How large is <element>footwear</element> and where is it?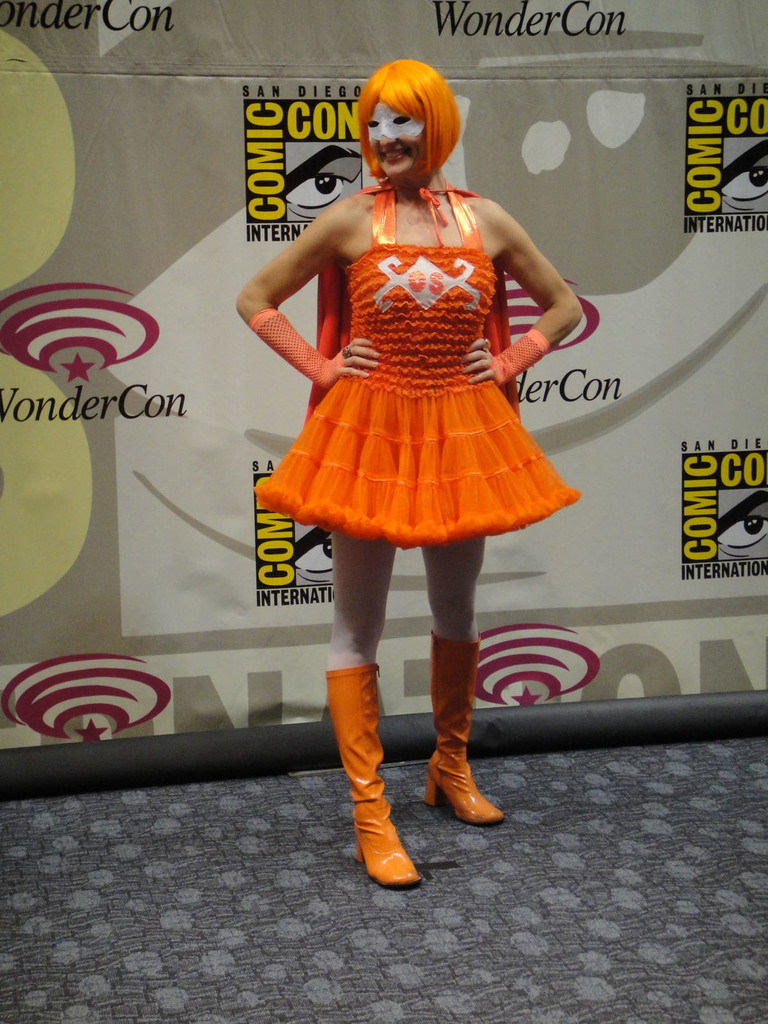
Bounding box: <region>419, 630, 501, 819</region>.
